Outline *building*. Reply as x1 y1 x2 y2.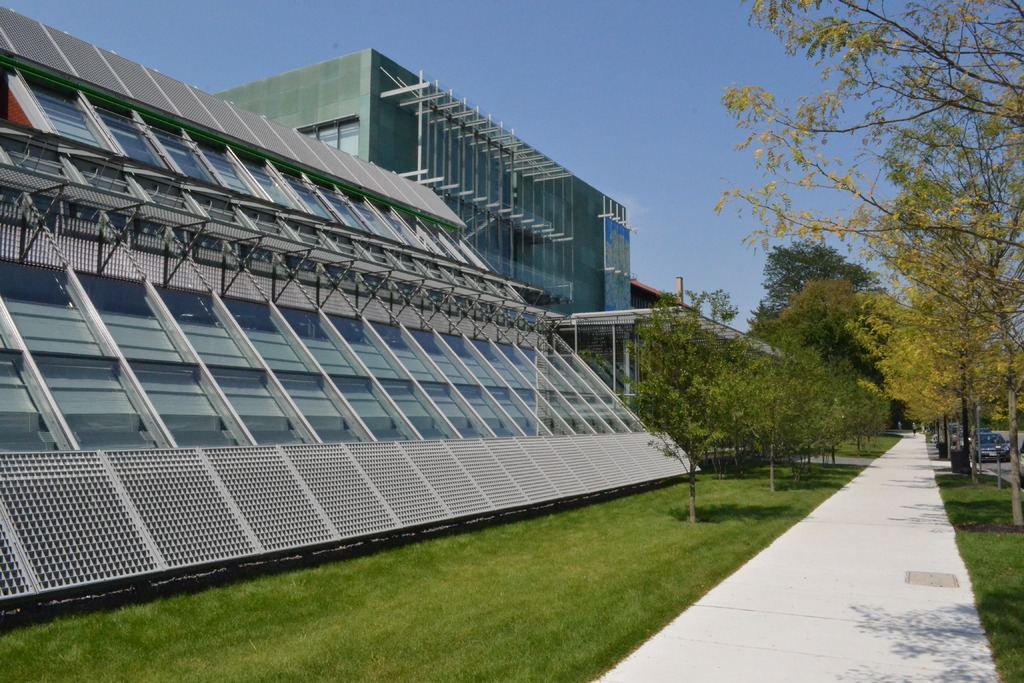
0 3 797 605.
